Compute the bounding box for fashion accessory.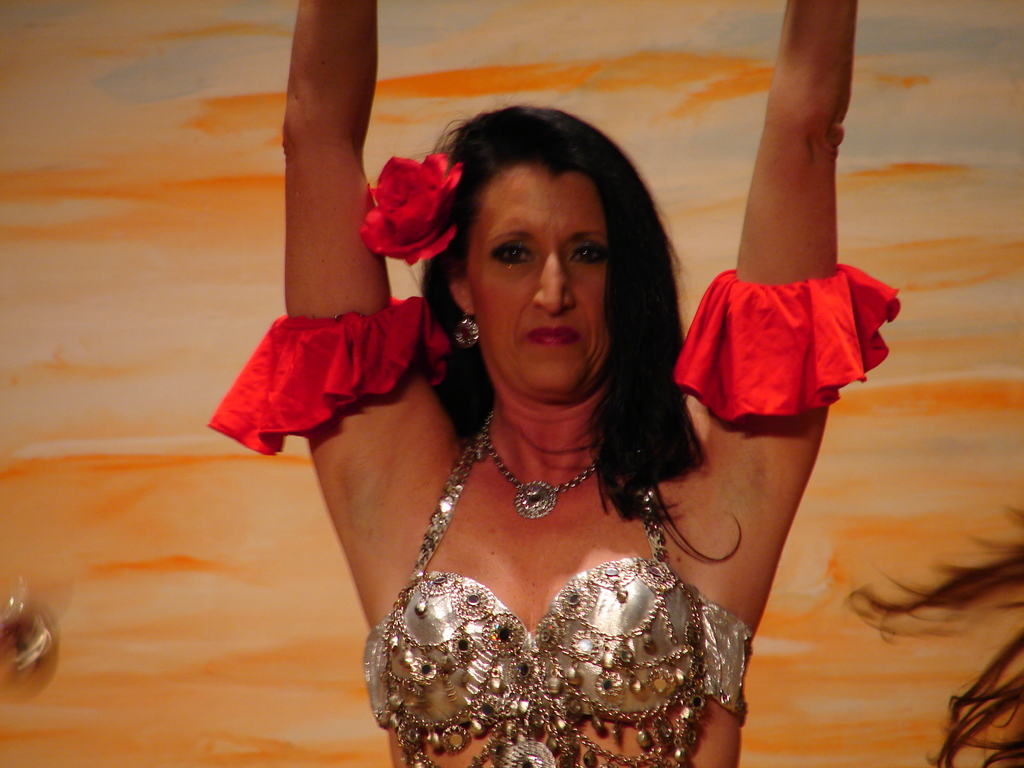
pyautogui.locateOnScreen(358, 156, 466, 268).
